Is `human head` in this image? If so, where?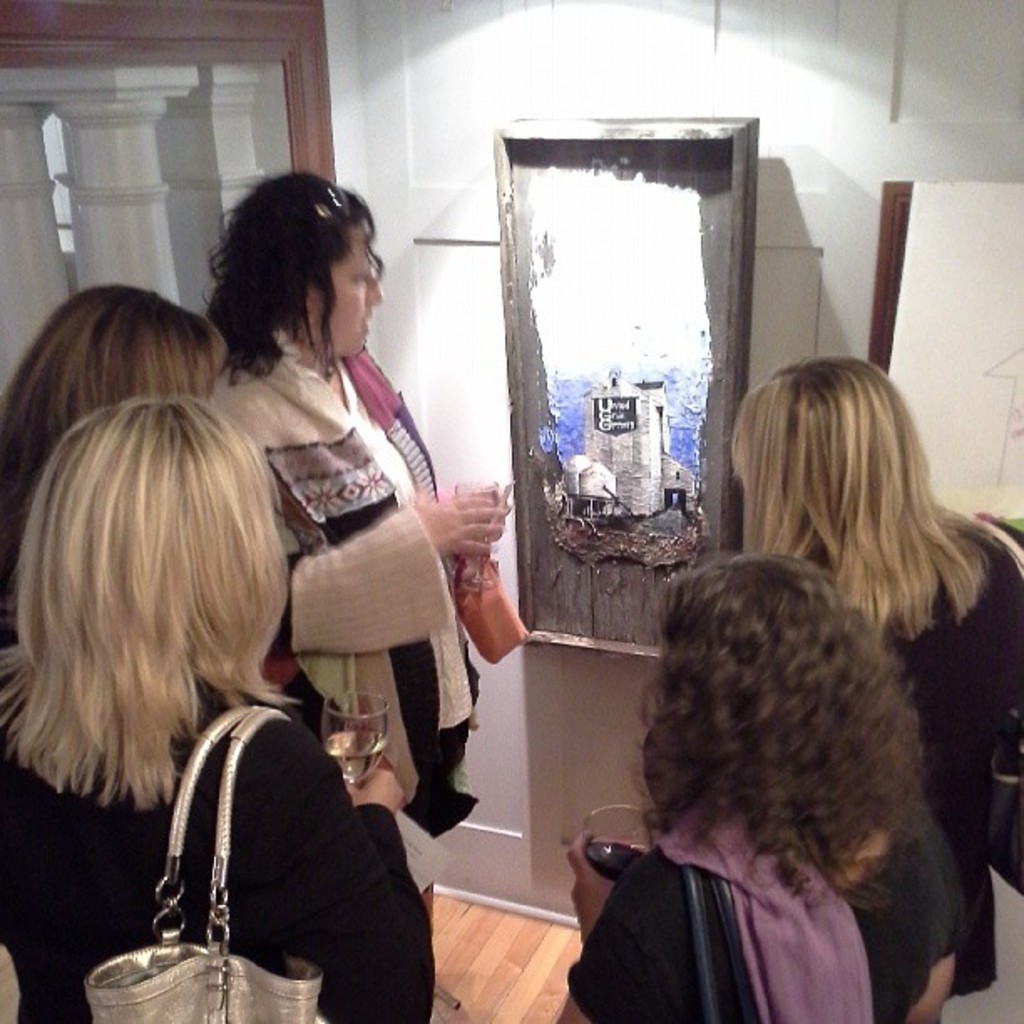
Yes, at (0, 390, 291, 666).
